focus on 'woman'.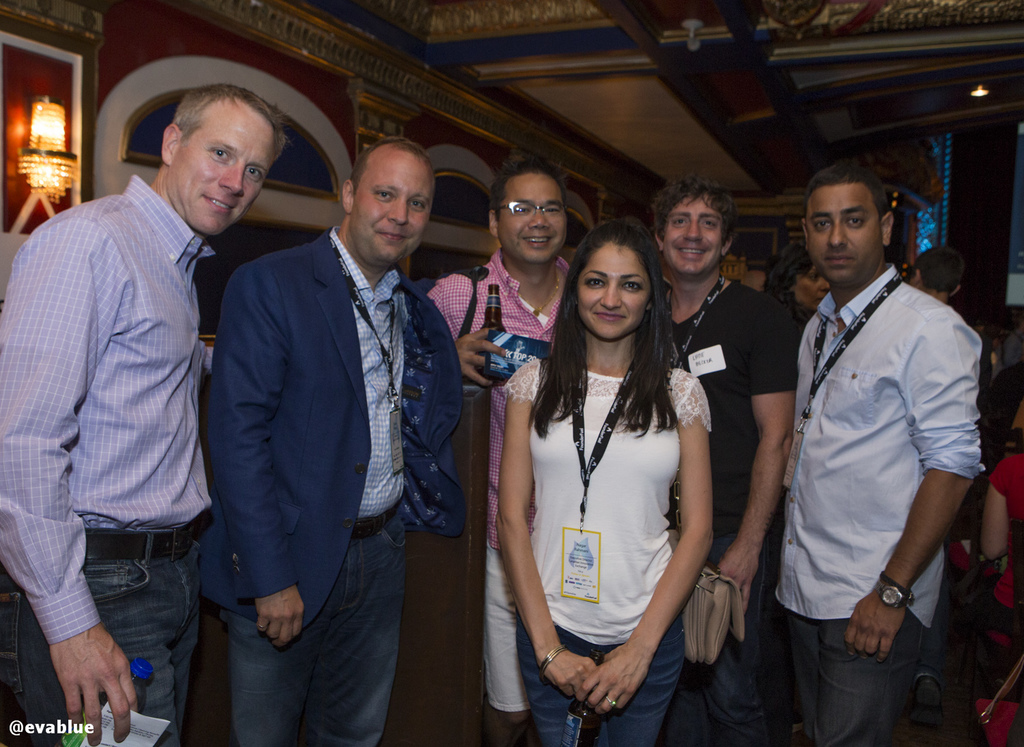
Focused at <bbox>766, 238, 834, 315</bbox>.
